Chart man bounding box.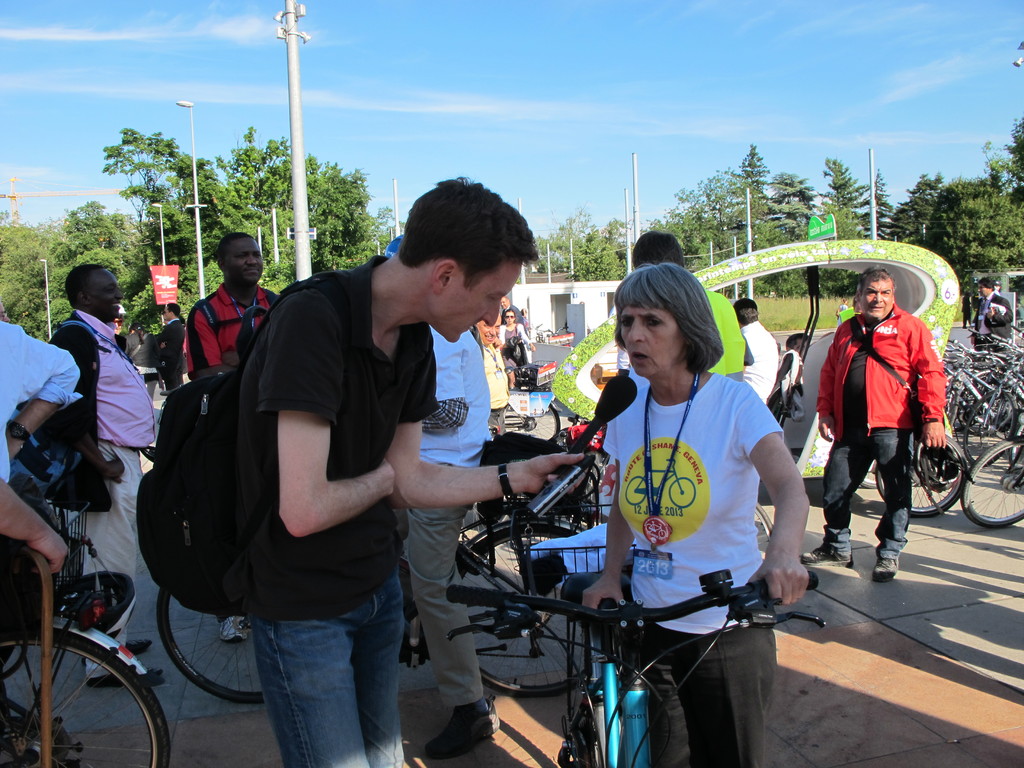
Charted: bbox=(47, 262, 172, 687).
